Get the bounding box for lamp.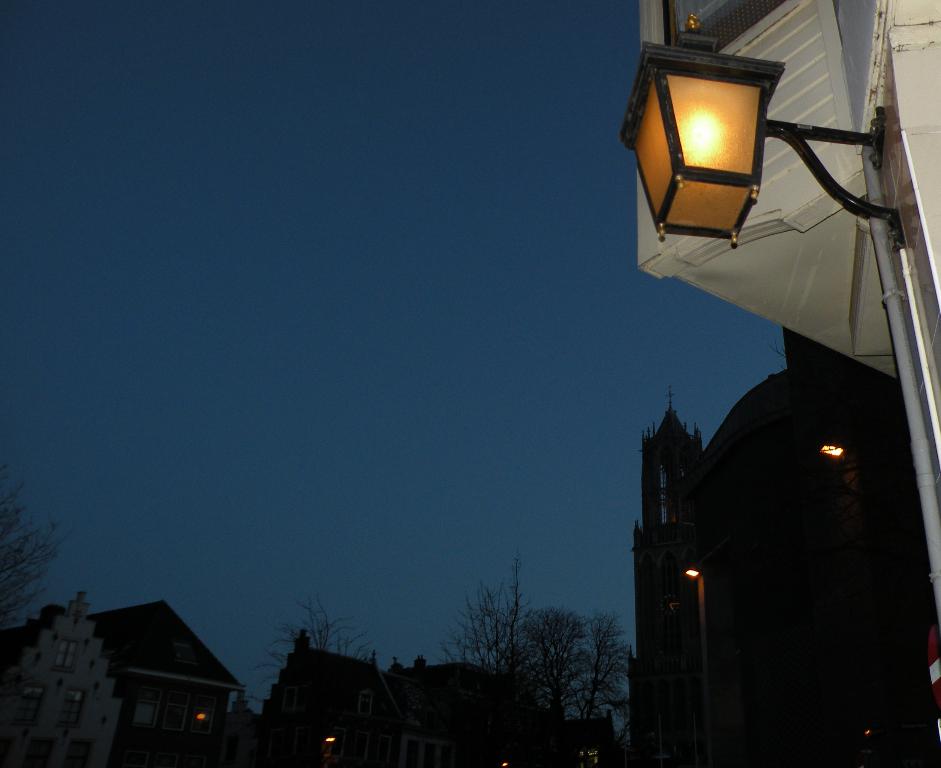
x1=195, y1=712, x2=206, y2=723.
